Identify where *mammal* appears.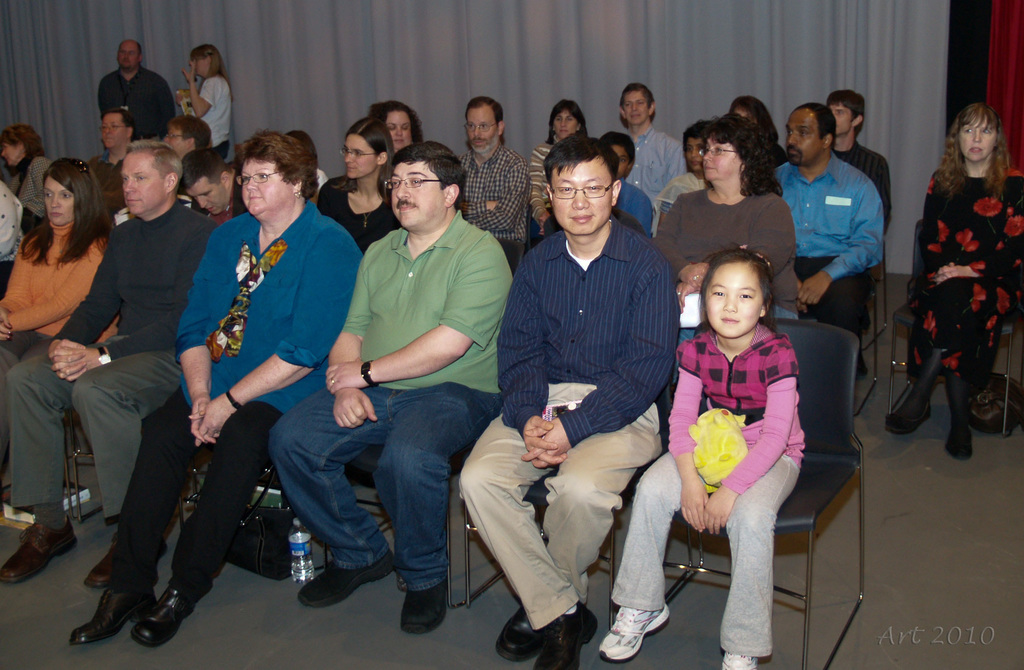
Appears at detection(616, 76, 687, 197).
